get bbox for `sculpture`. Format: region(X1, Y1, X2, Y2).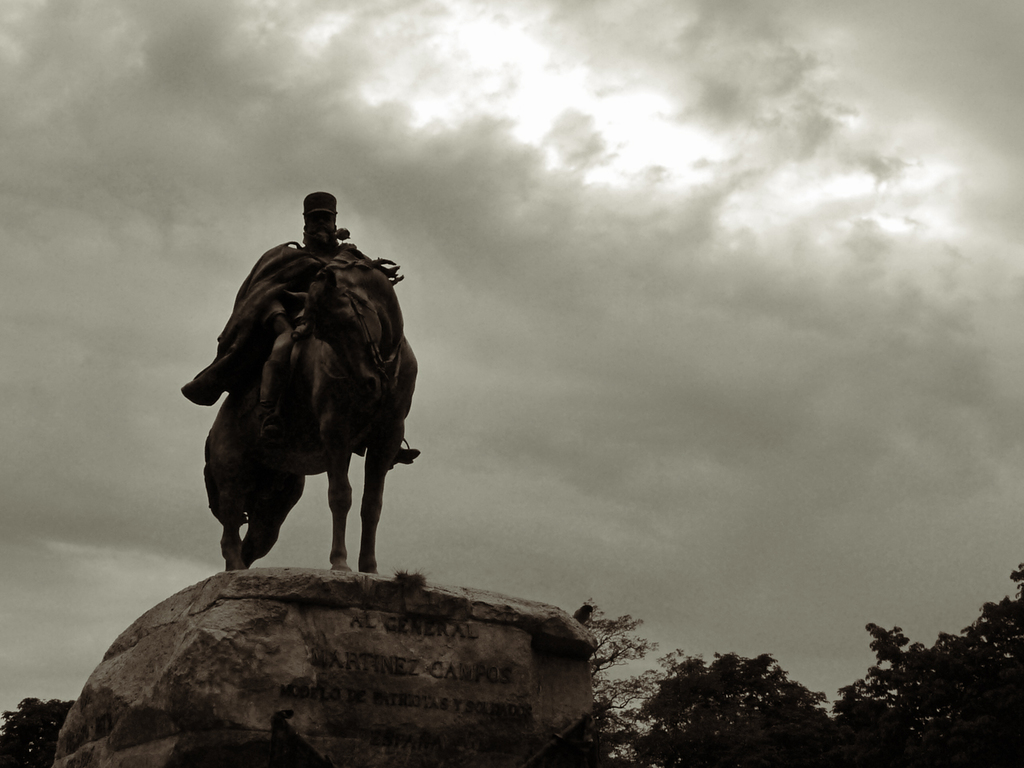
region(172, 202, 417, 601).
